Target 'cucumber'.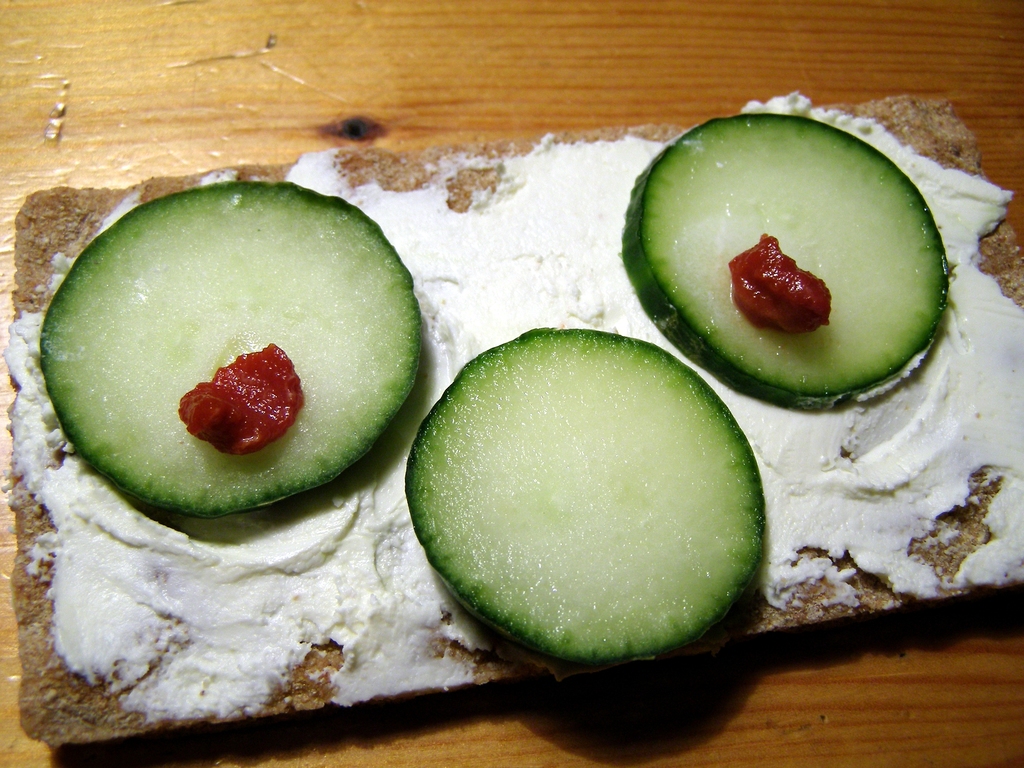
Target region: <region>620, 106, 950, 408</region>.
